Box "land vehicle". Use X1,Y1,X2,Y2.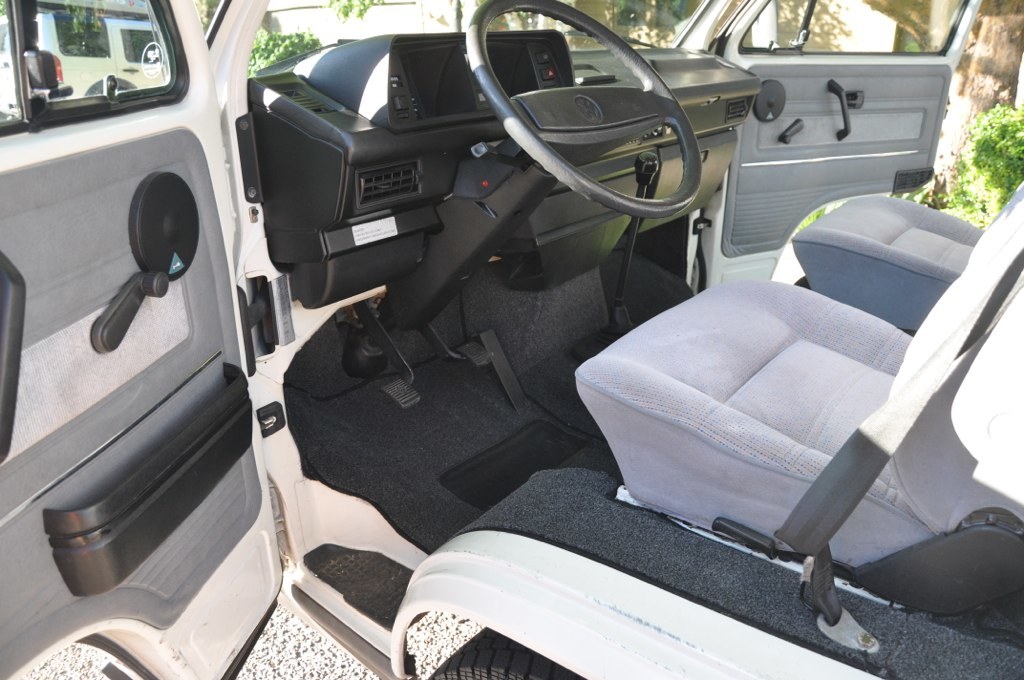
29,15,1007,653.
